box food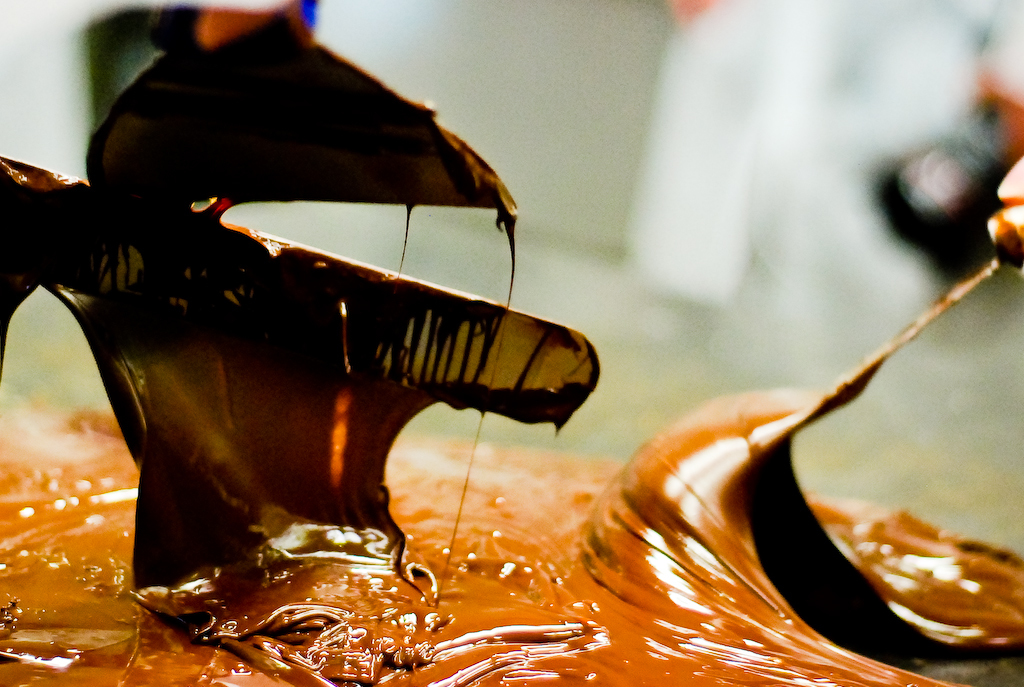
(x1=4, y1=445, x2=1022, y2=684)
